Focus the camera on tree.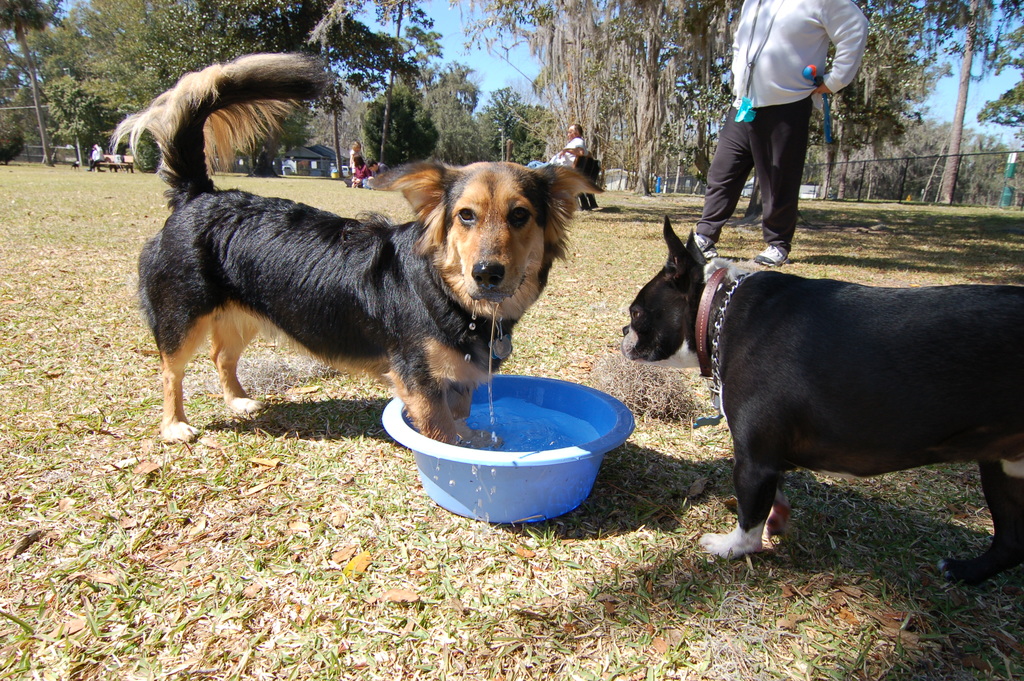
Focus region: BBox(860, 0, 1023, 210).
